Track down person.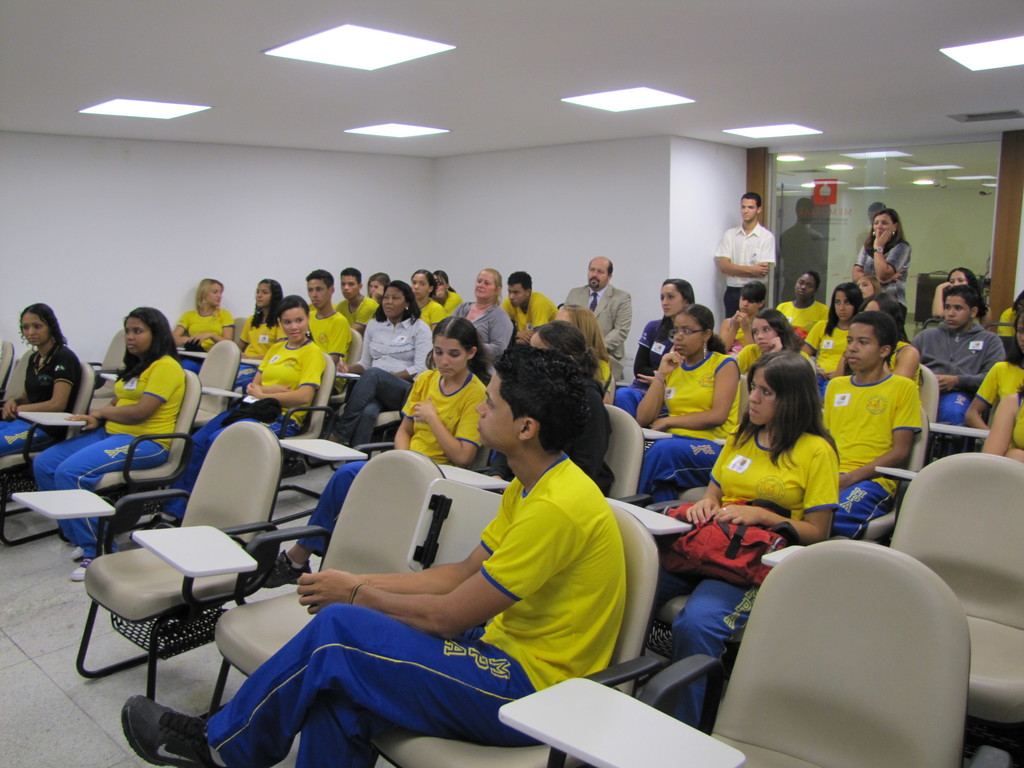
Tracked to {"left": 120, "top": 352, "right": 623, "bottom": 767}.
